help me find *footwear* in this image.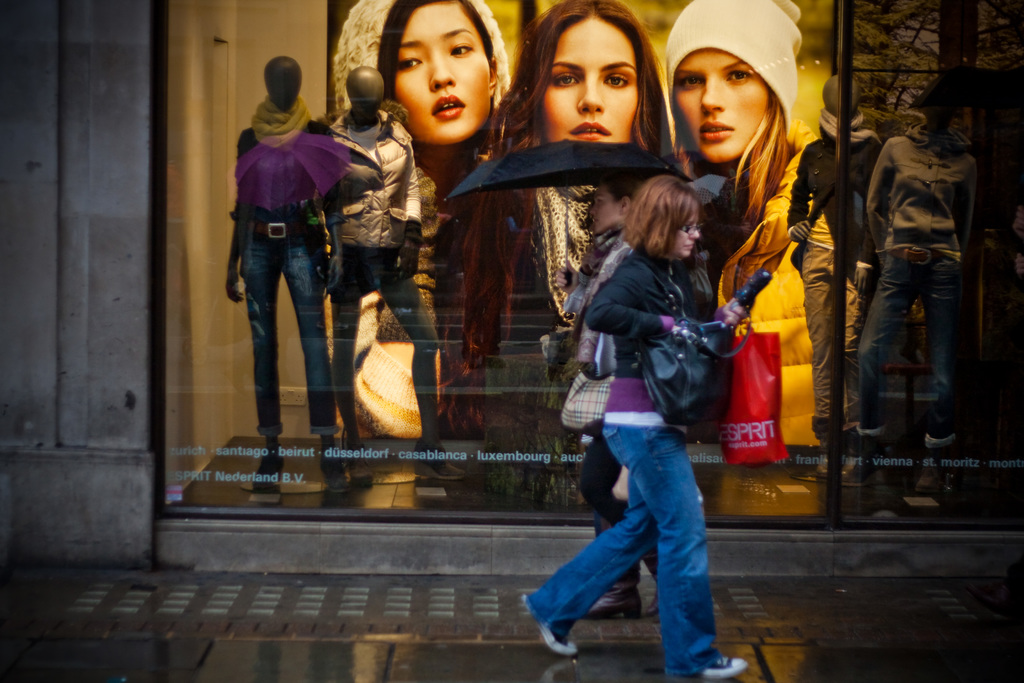
Found it: 413/450/468/483.
